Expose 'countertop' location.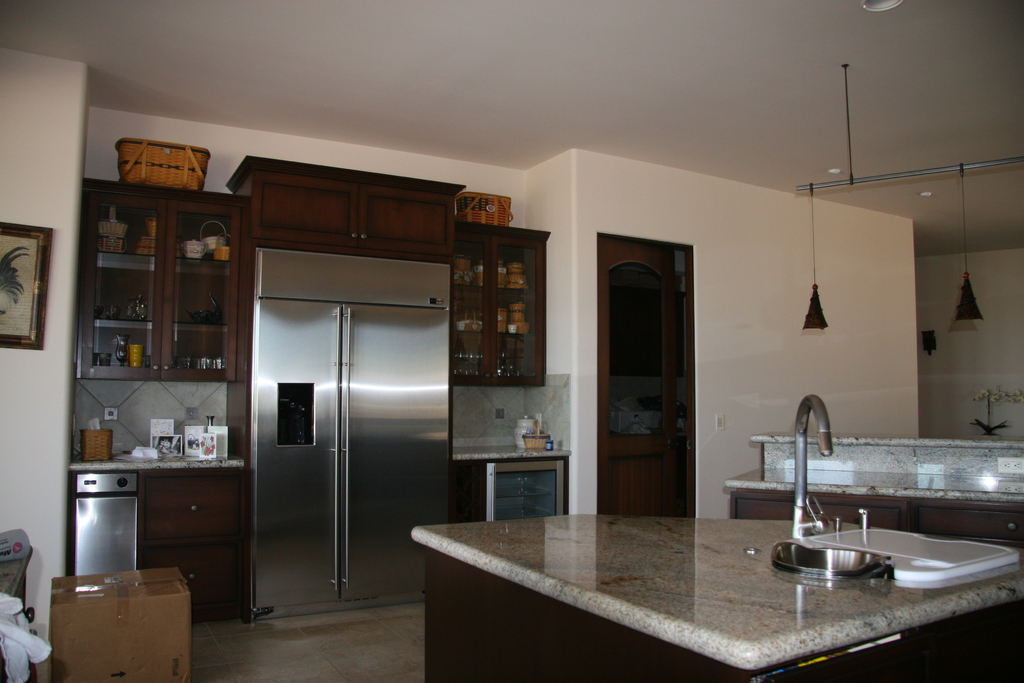
Exposed at {"x1": 408, "y1": 512, "x2": 1015, "y2": 672}.
